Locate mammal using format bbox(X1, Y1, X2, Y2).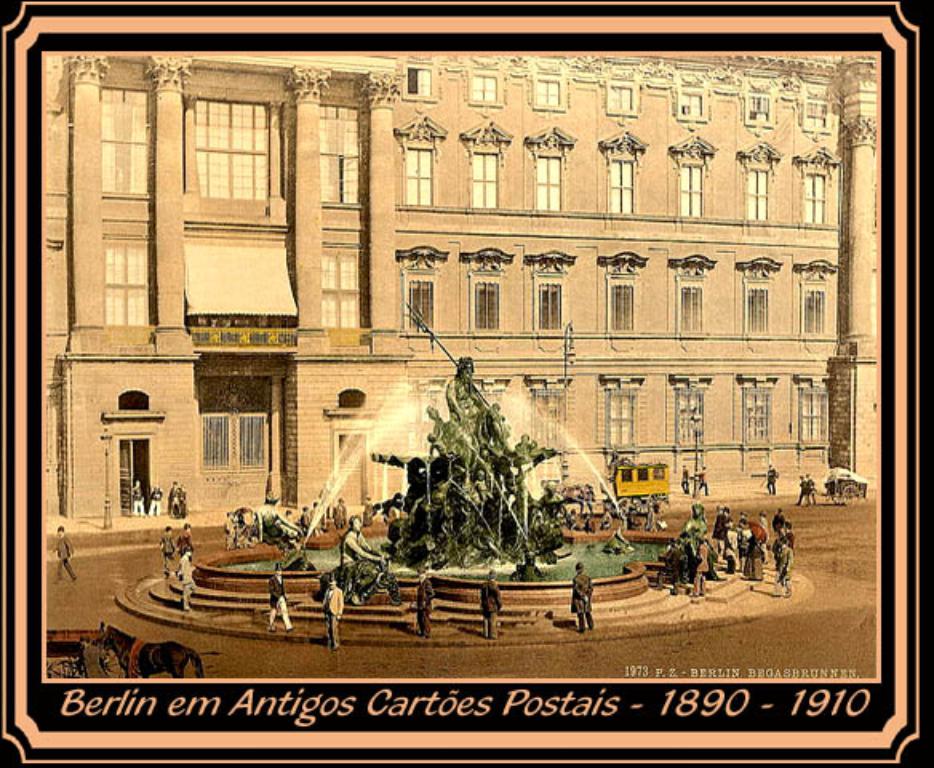
bbox(582, 510, 593, 534).
